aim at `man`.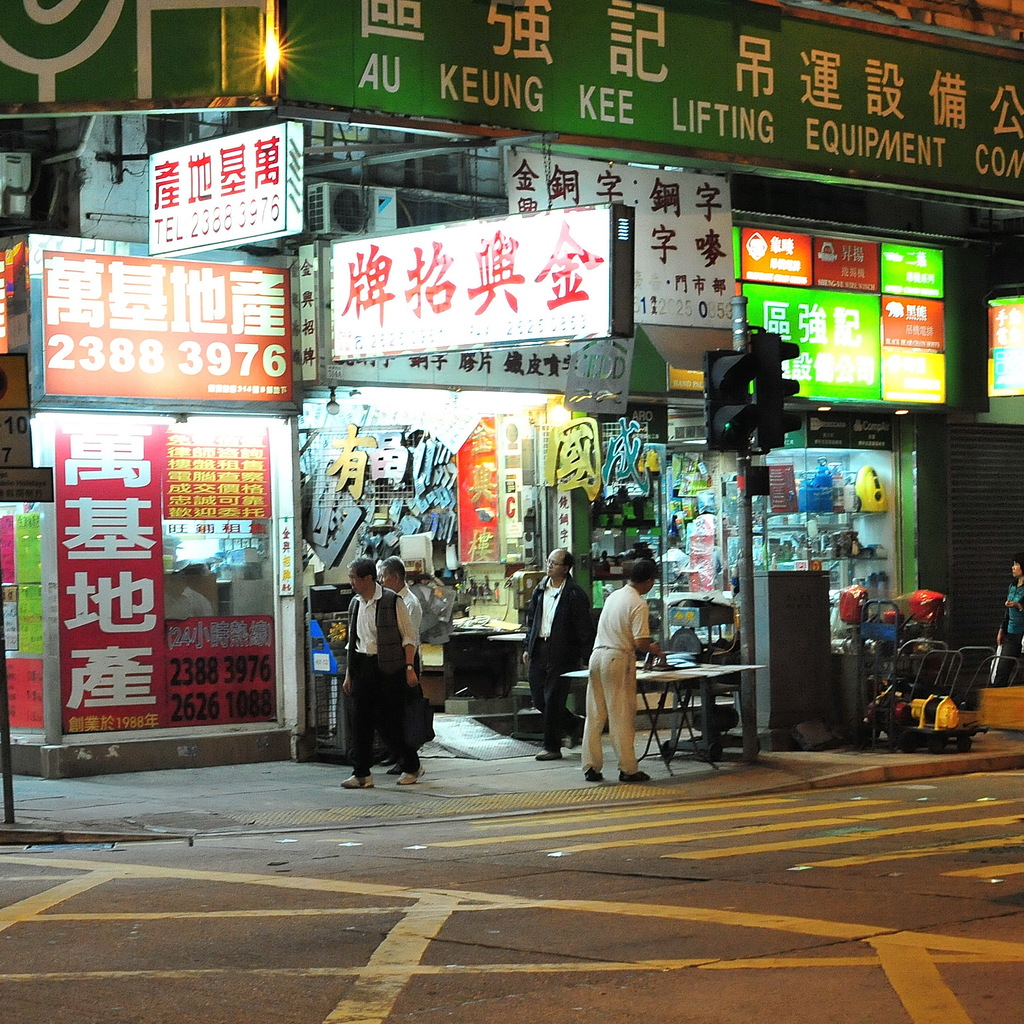
Aimed at locate(518, 540, 600, 762).
